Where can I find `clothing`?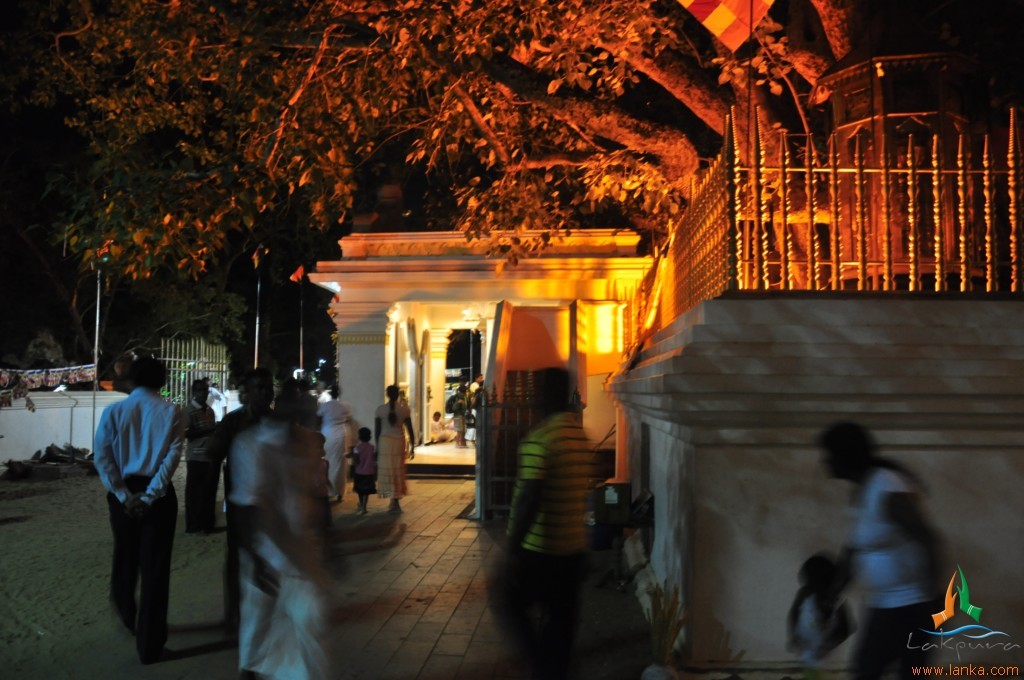
You can find it at (509, 408, 588, 659).
